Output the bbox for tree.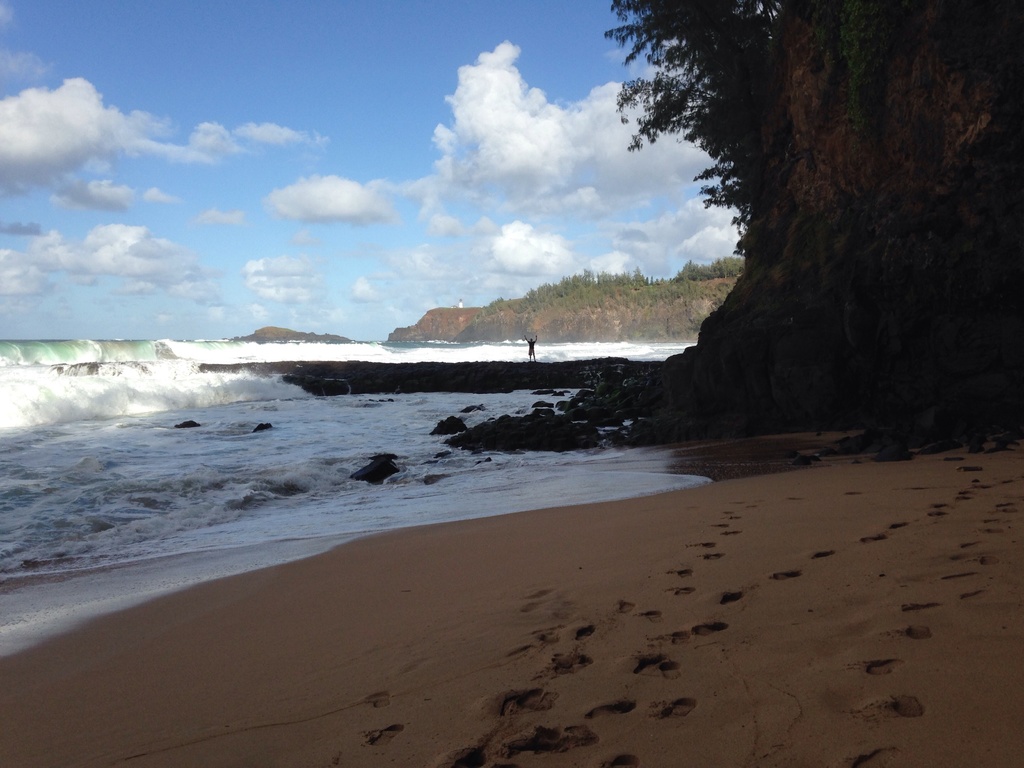
[605, 0, 778, 271].
